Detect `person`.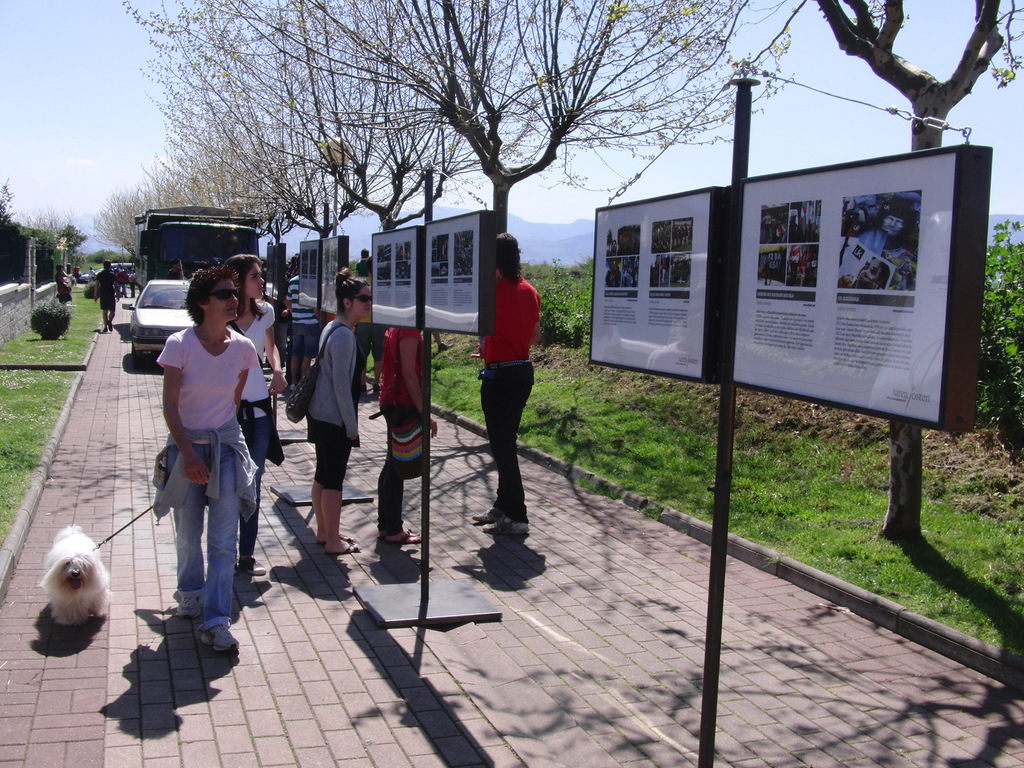
Detected at {"left": 463, "top": 230, "right": 542, "bottom": 545}.
